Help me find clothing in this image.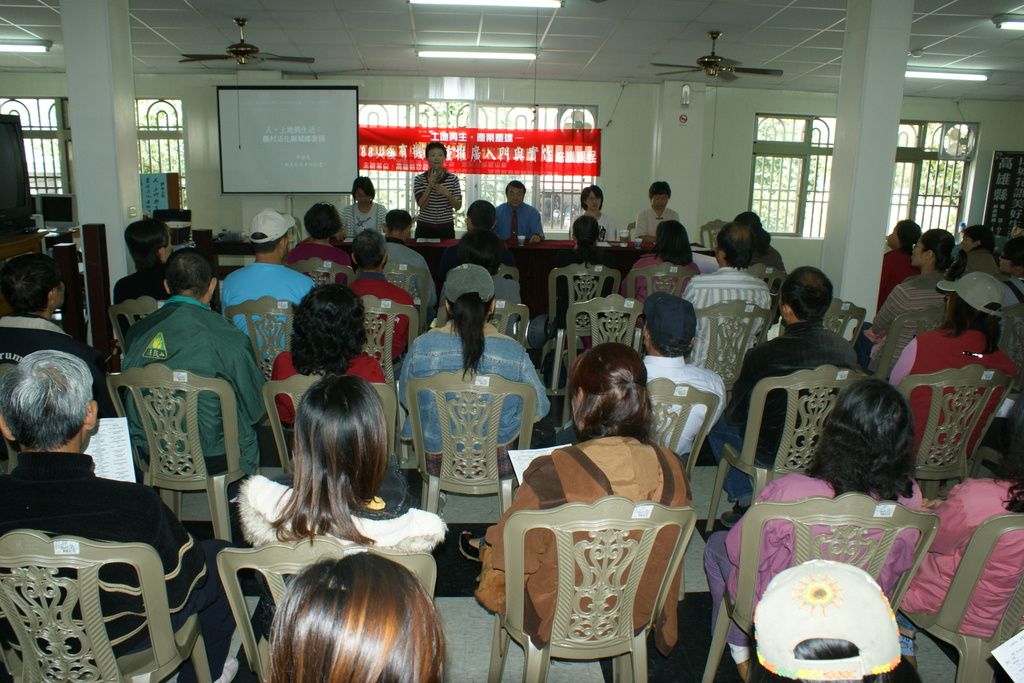
Found it: (x1=762, y1=235, x2=790, y2=309).
